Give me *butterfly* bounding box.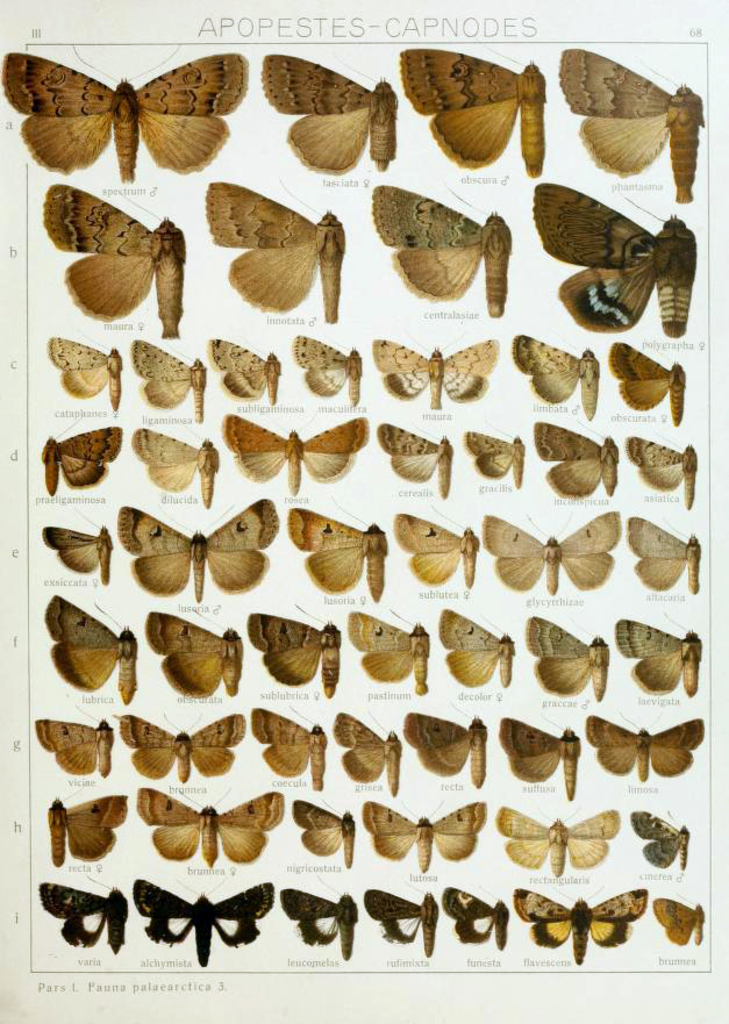
box(530, 185, 699, 338).
